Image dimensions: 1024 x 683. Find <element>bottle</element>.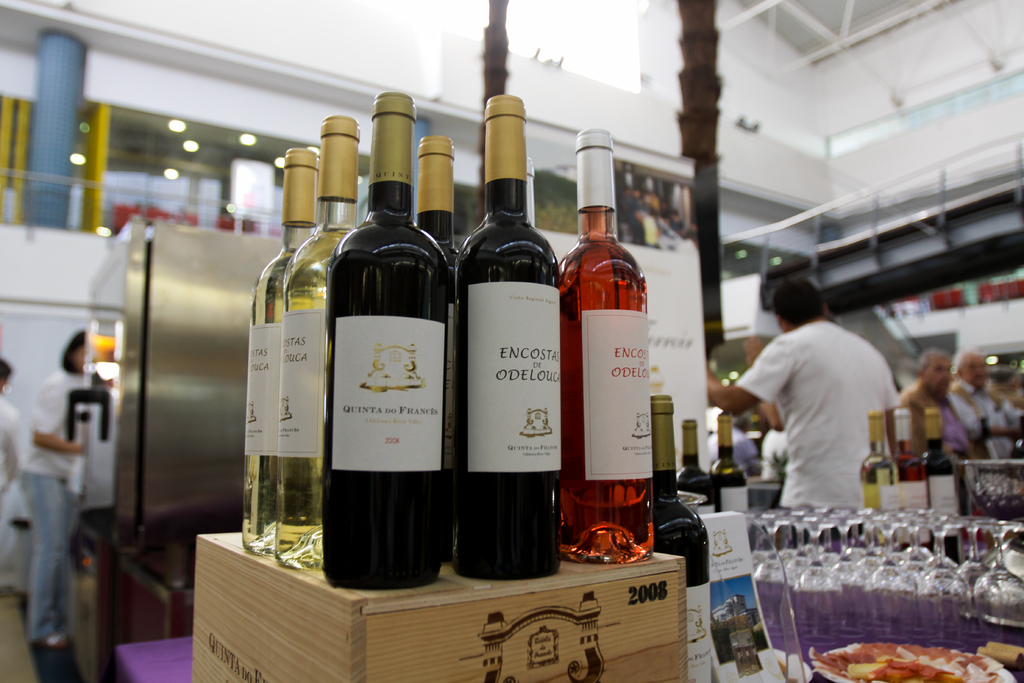
left=323, top=92, right=456, bottom=598.
